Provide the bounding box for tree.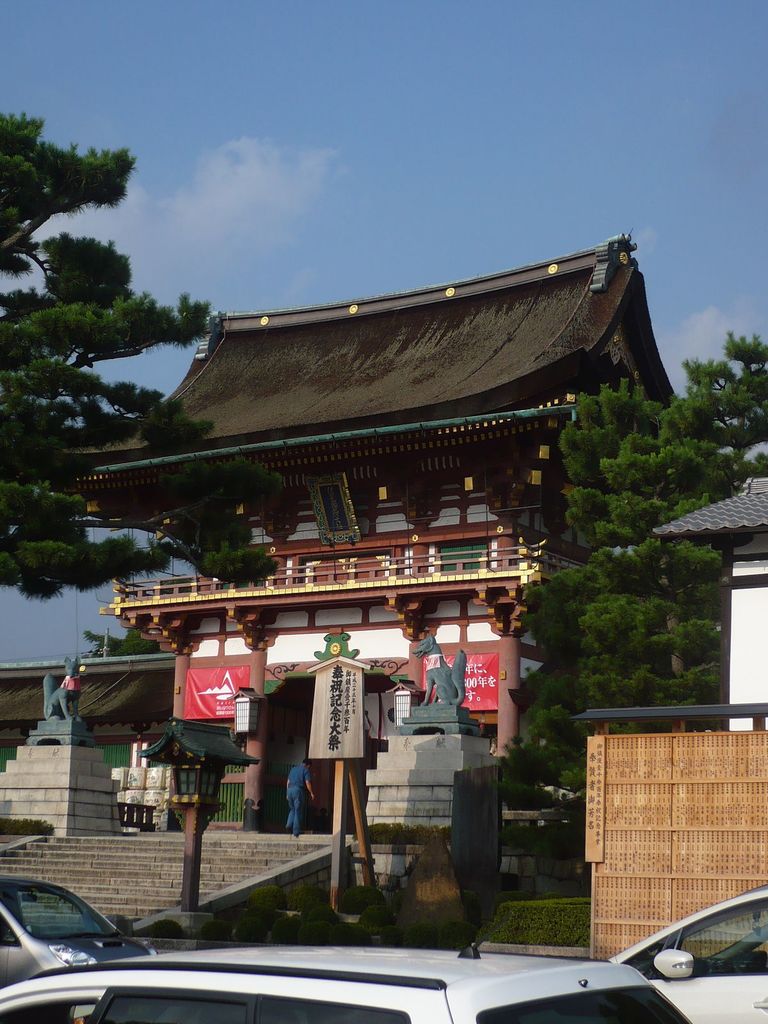
Rect(499, 371, 667, 807).
